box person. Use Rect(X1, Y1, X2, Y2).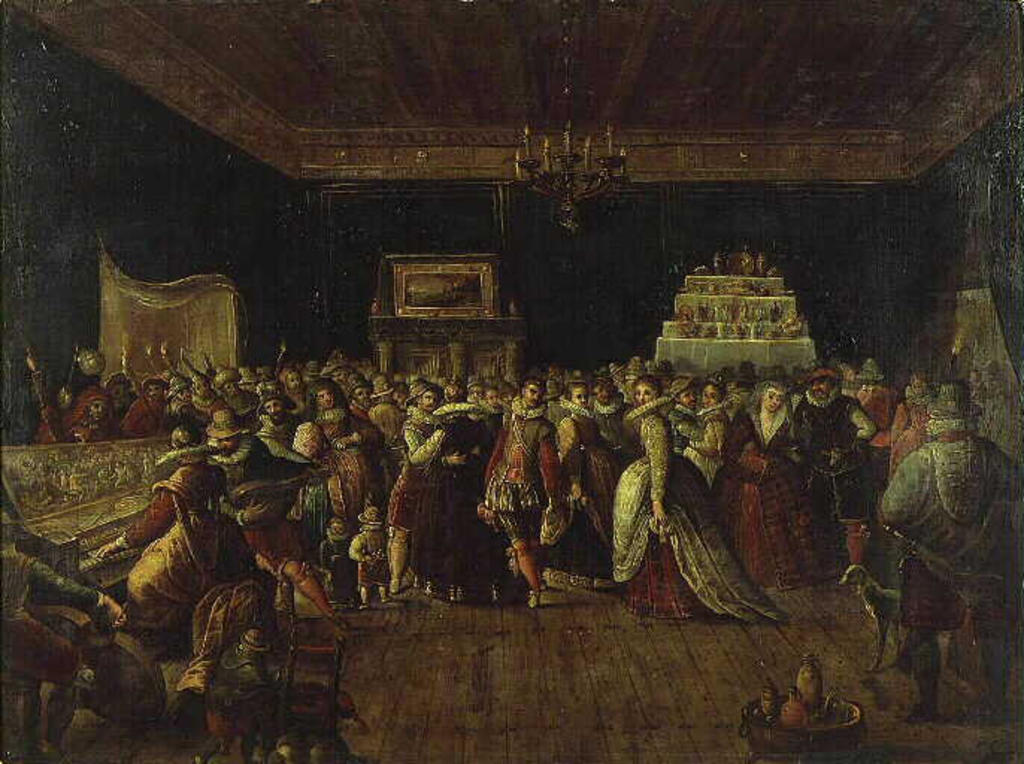
Rect(422, 400, 508, 595).
